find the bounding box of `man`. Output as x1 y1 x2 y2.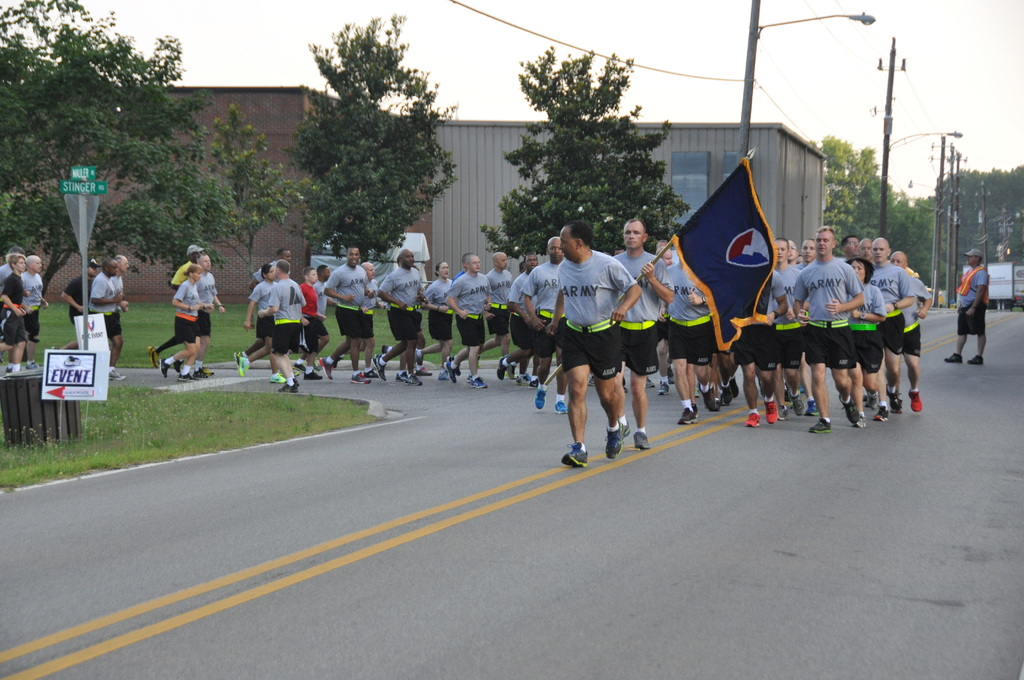
771 236 803 417.
